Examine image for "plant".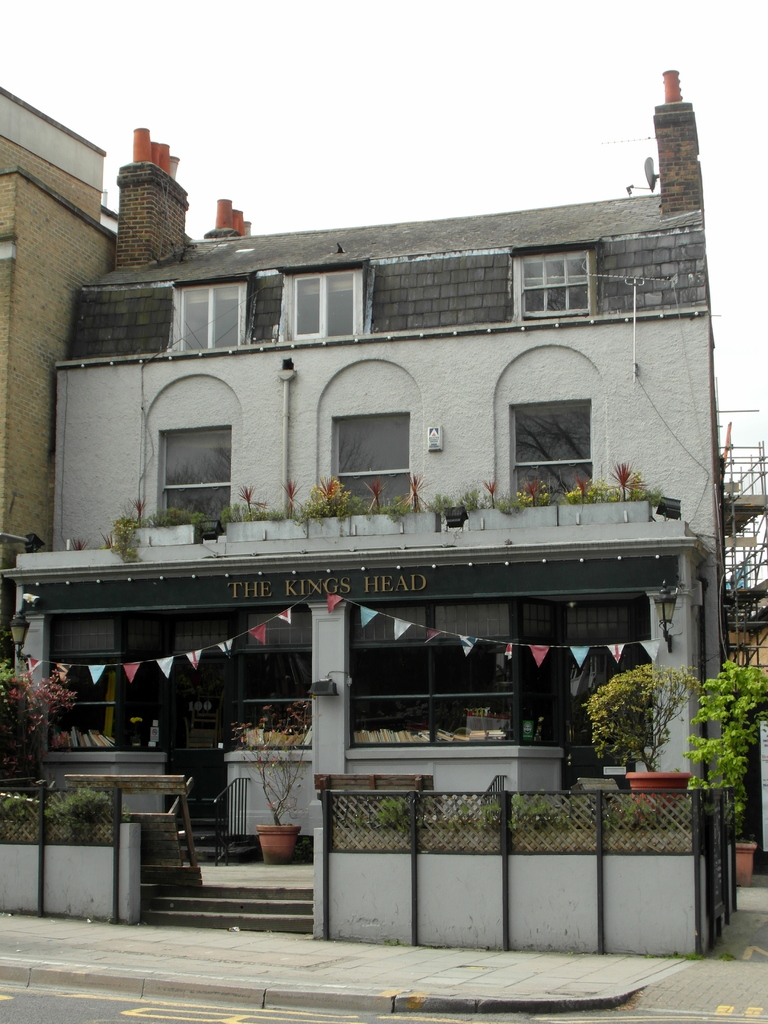
Examination result: bbox=(579, 630, 712, 795).
